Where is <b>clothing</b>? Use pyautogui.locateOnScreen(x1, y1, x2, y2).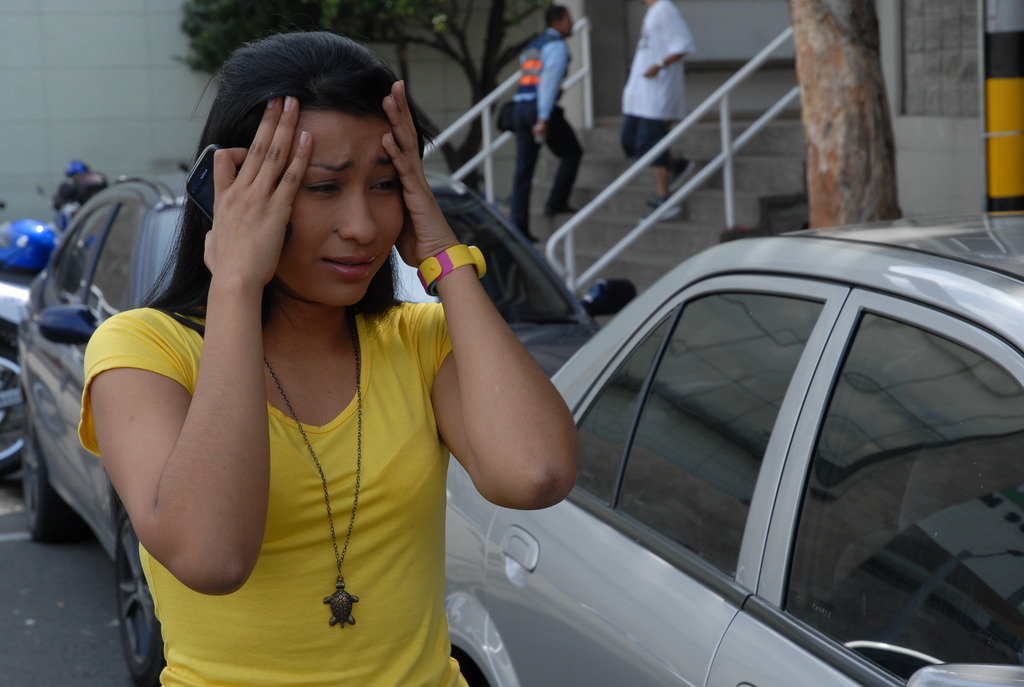
pyautogui.locateOnScreen(114, 180, 479, 652).
